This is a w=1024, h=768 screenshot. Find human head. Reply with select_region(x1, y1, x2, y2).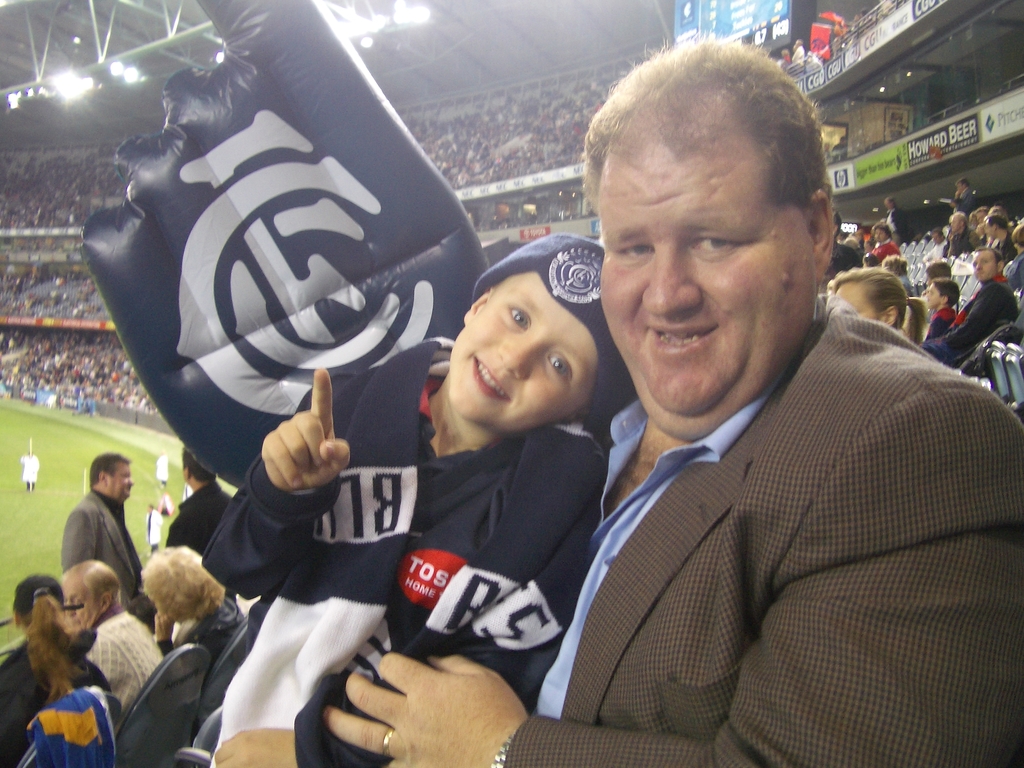
select_region(979, 213, 1002, 241).
